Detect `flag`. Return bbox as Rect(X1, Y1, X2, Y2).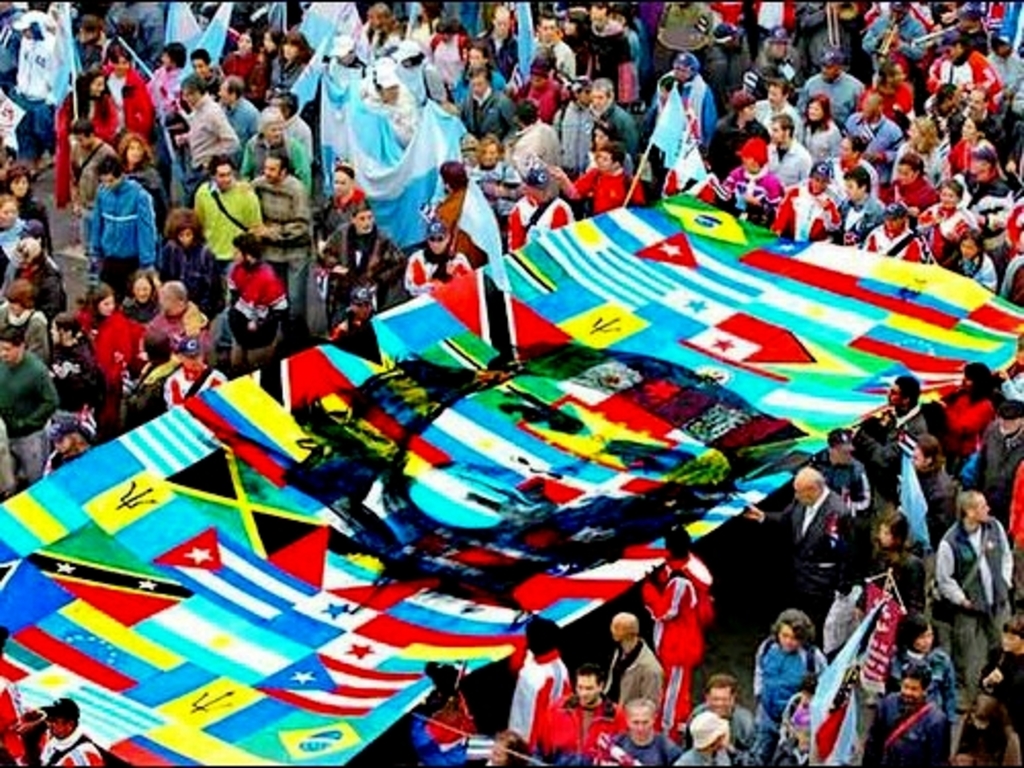
Rect(322, 0, 381, 72).
